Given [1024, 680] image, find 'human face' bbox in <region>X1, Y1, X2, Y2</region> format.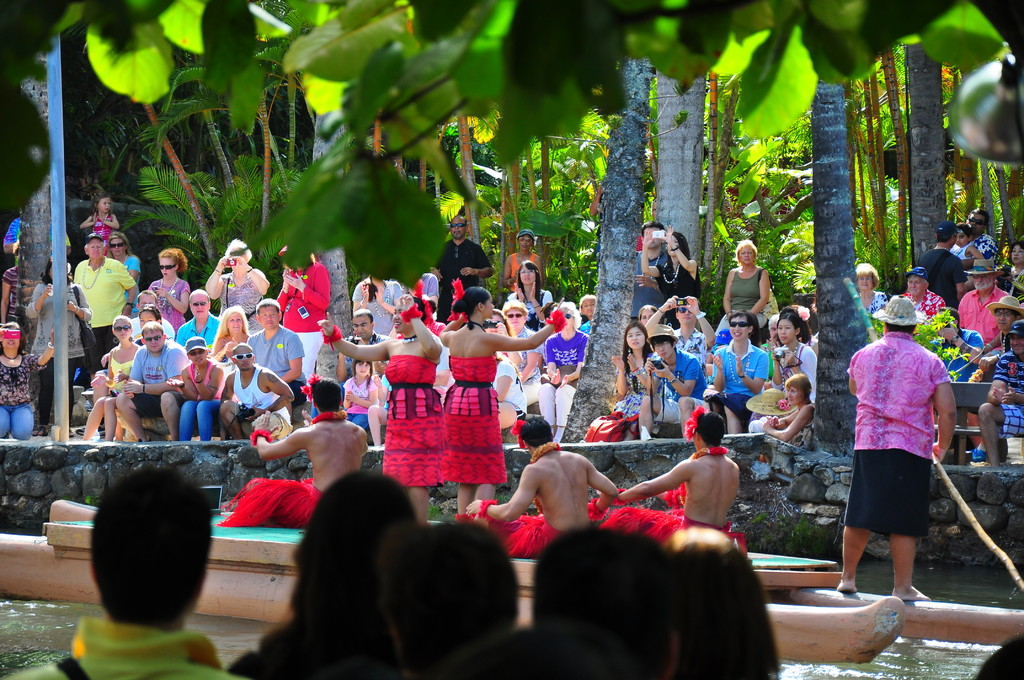
<region>737, 249, 753, 266</region>.
